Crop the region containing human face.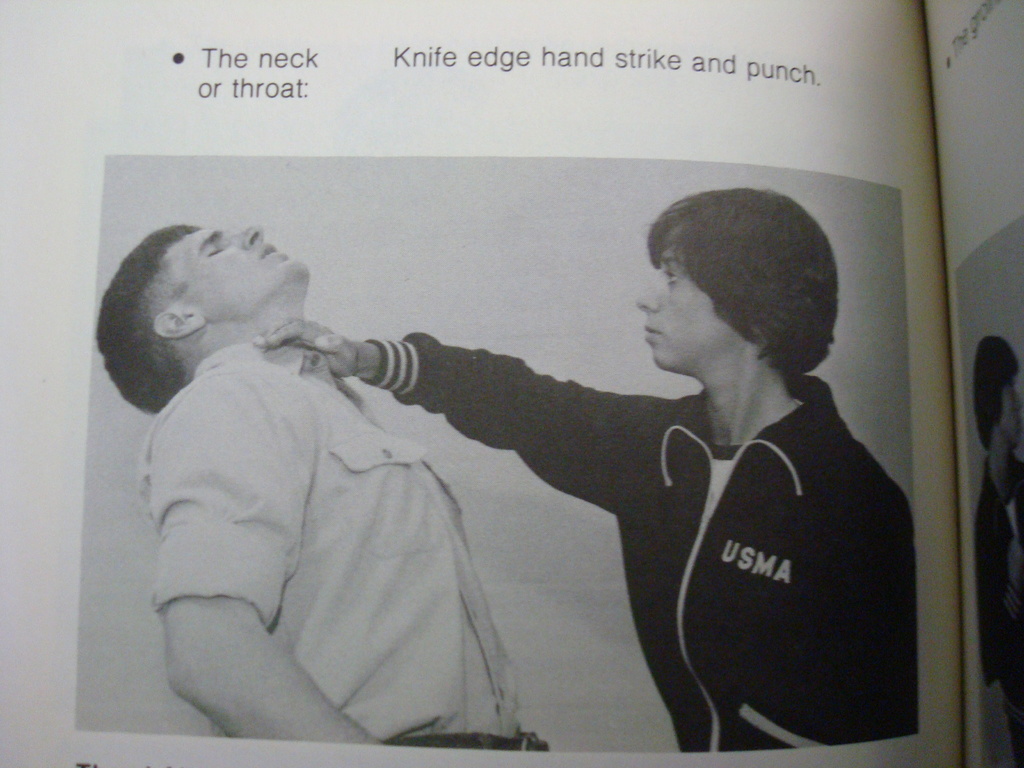
Crop region: [637,252,749,365].
